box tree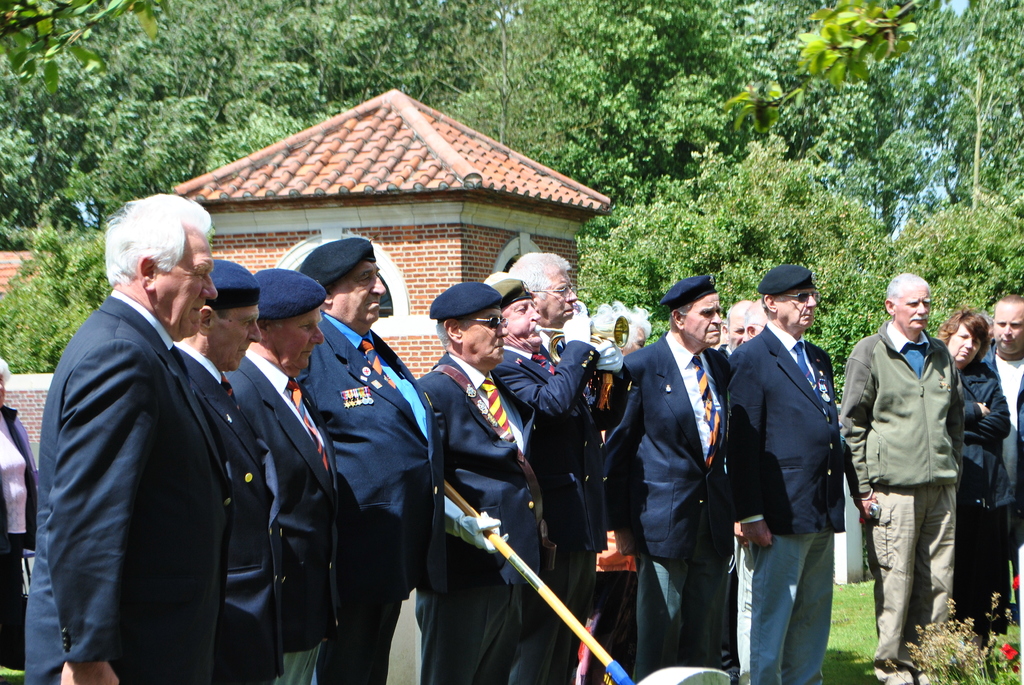
(879, 0, 1023, 211)
